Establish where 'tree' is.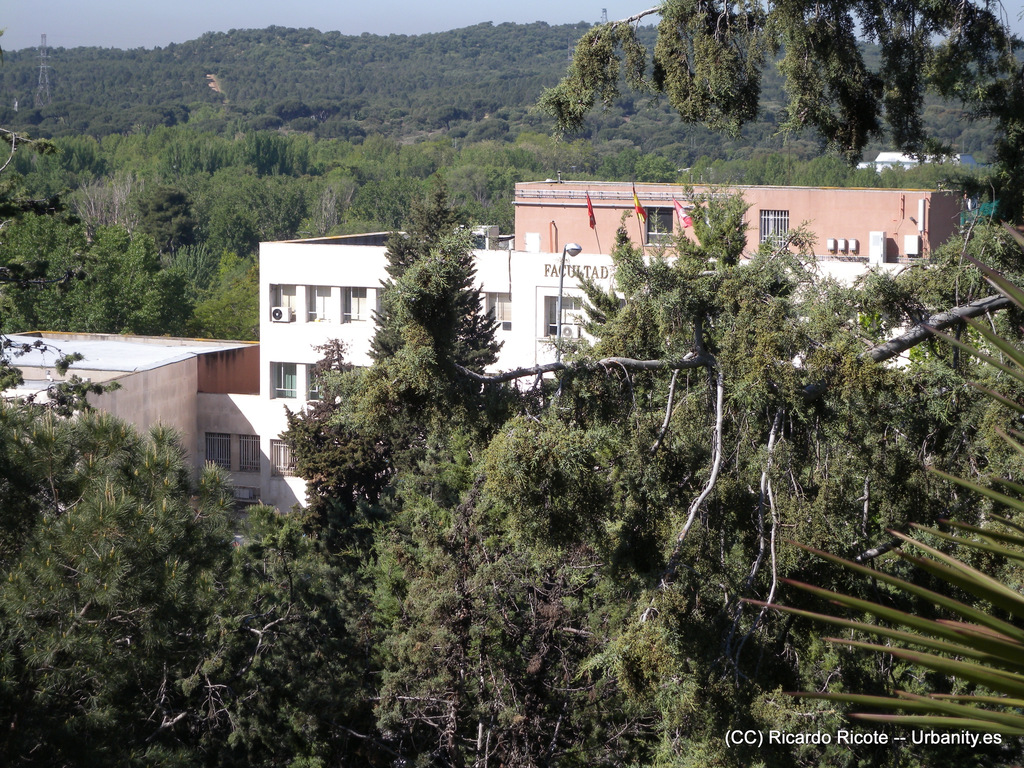
Established at {"x1": 353, "y1": 193, "x2": 495, "y2": 435}.
